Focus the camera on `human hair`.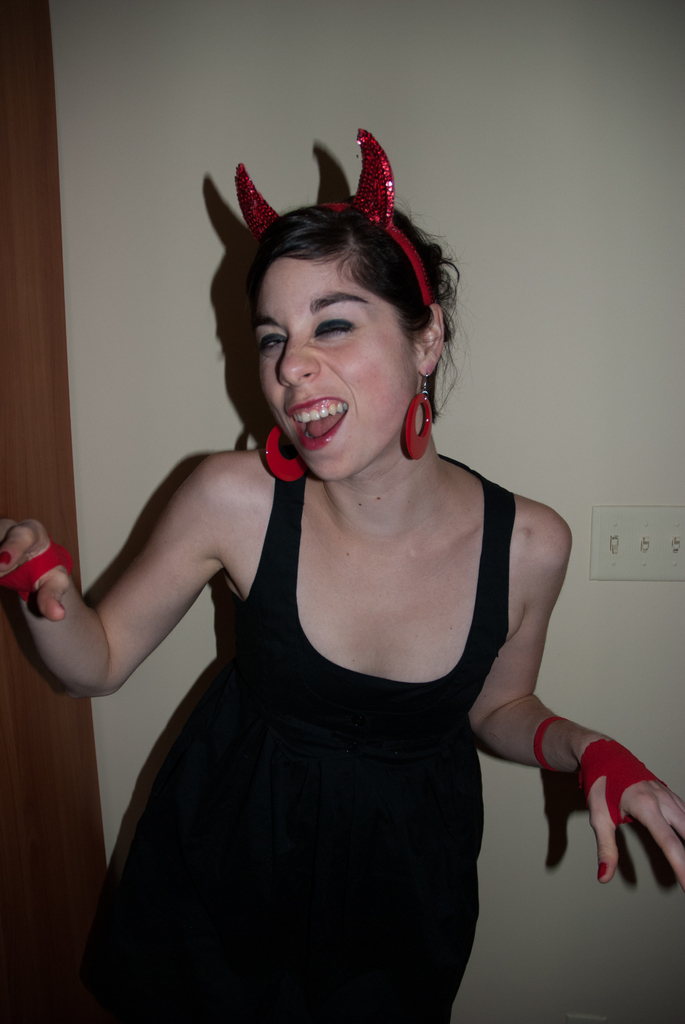
Focus region: detection(219, 182, 464, 418).
